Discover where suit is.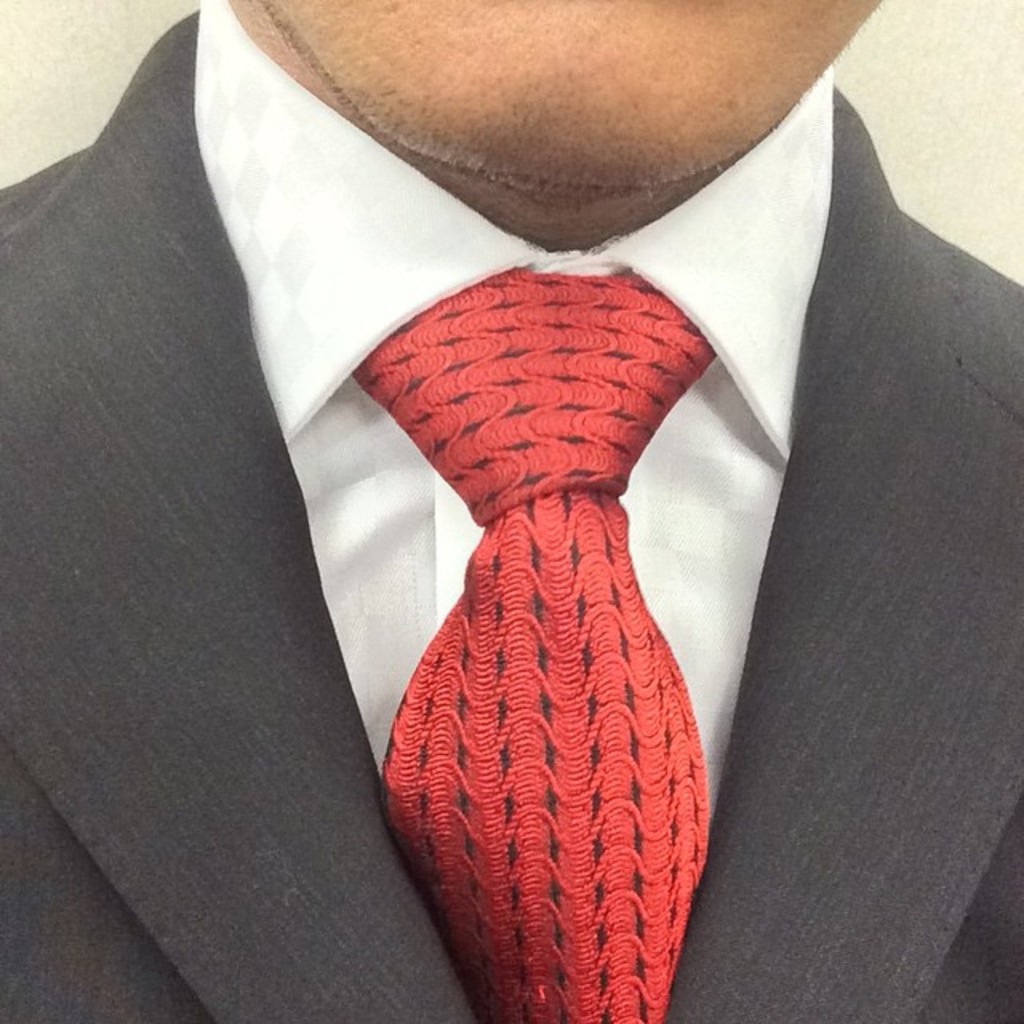
Discovered at [left=0, top=58, right=1022, bottom=1022].
